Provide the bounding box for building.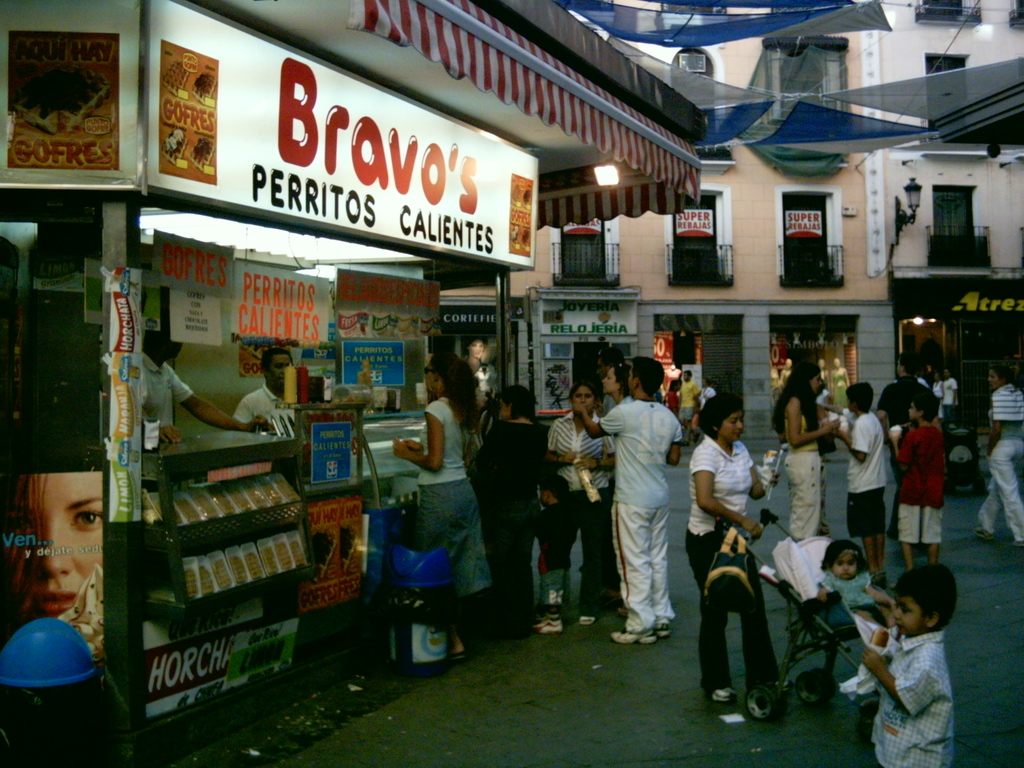
Rect(424, 1, 1023, 461).
